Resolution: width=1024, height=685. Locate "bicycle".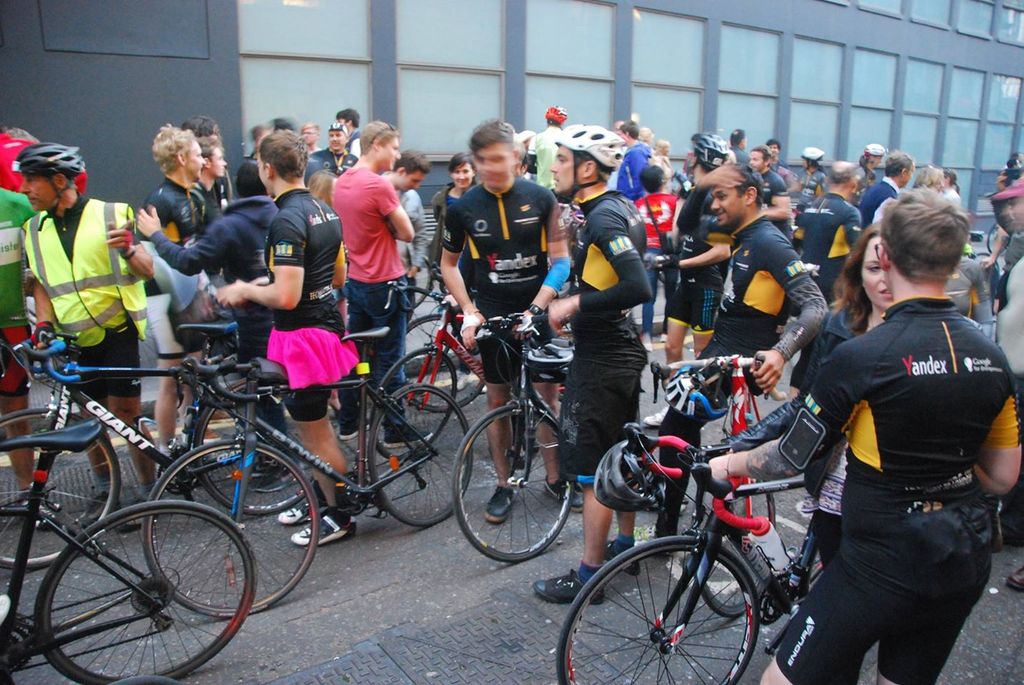
bbox=[132, 347, 490, 617].
